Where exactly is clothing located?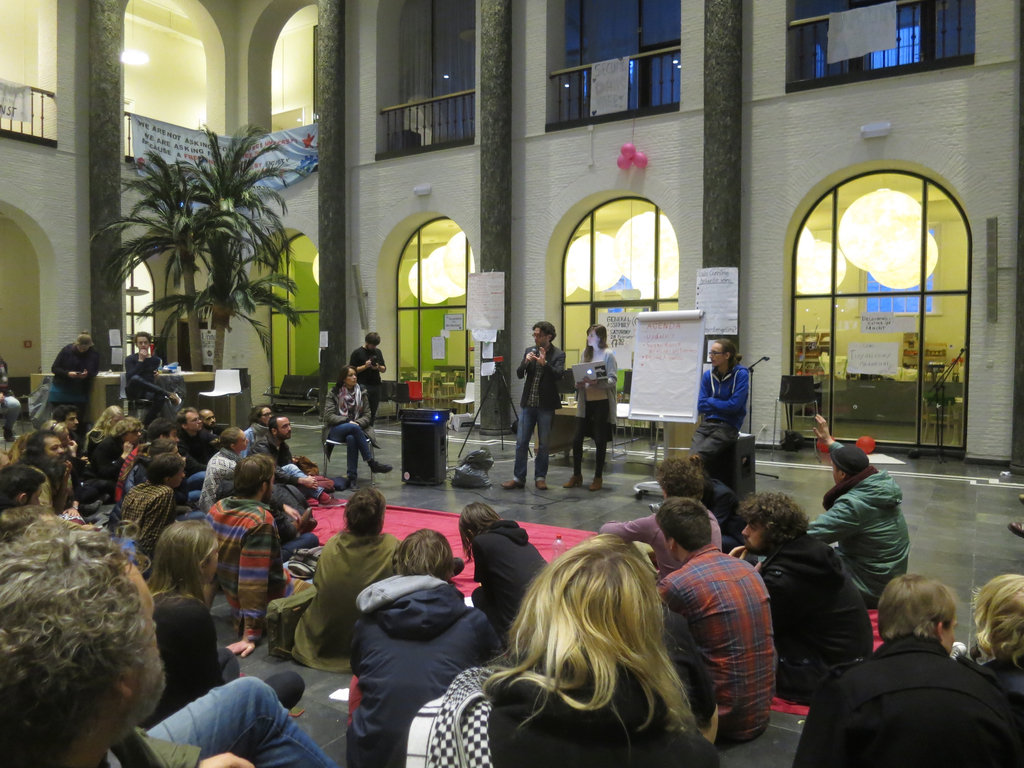
Its bounding box is Rect(193, 497, 330, 653).
